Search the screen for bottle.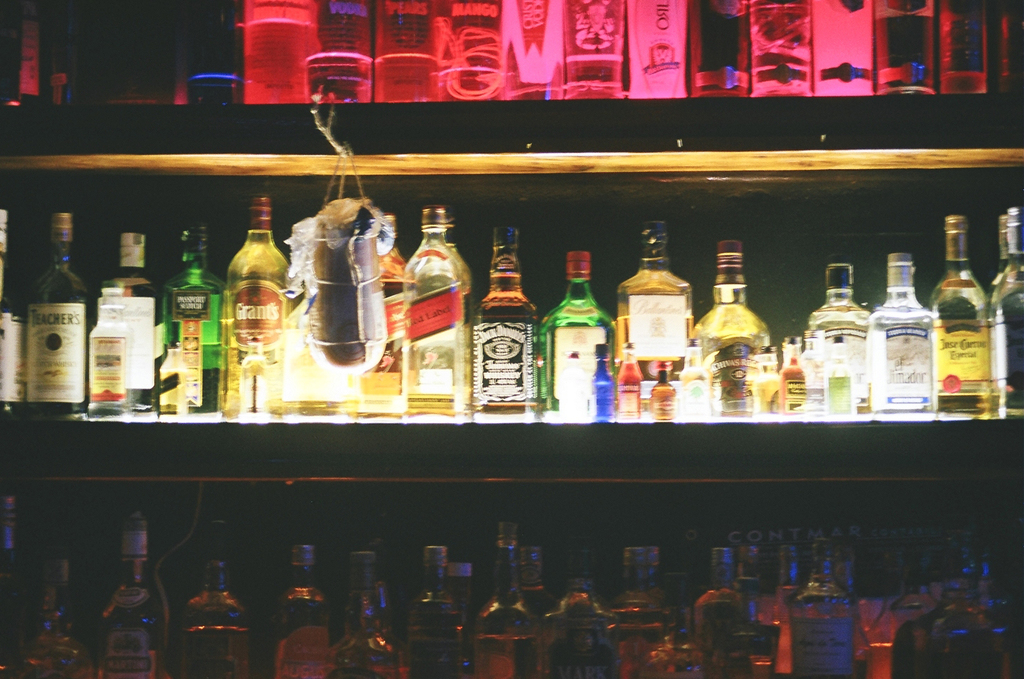
Found at (x1=755, y1=549, x2=801, y2=678).
